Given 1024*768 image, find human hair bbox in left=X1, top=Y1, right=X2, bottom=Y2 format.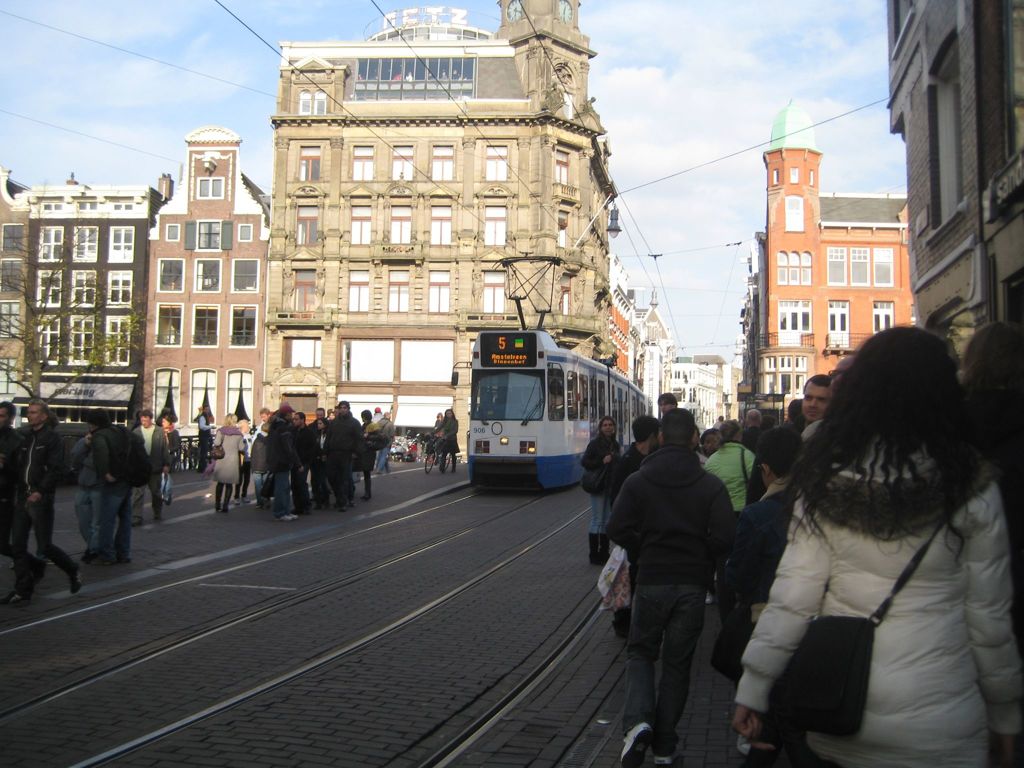
left=31, top=396, right=52, bottom=420.
